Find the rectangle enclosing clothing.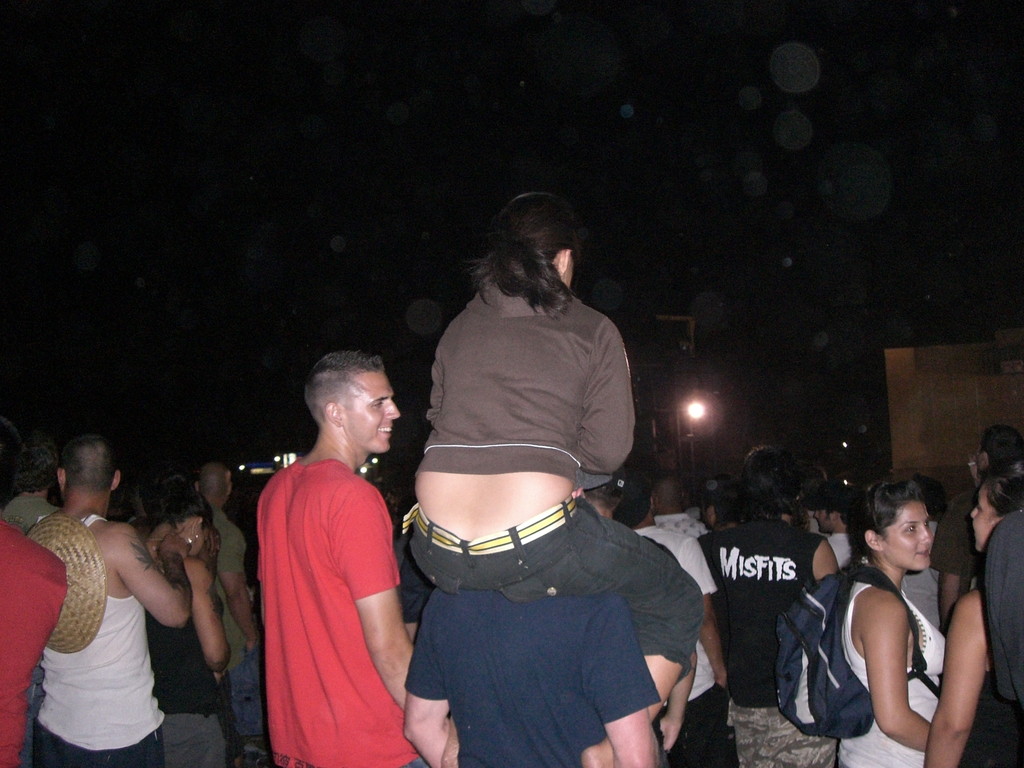
l=0, t=492, r=49, b=529.
